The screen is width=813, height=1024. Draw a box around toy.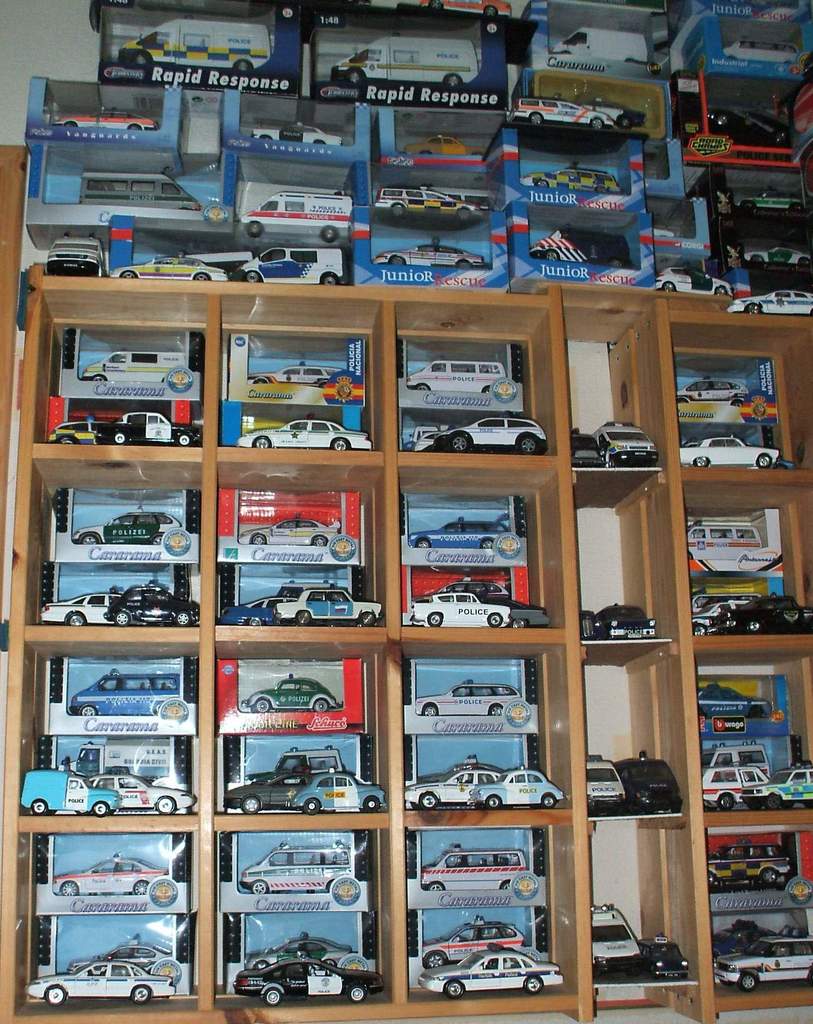
box(592, 899, 642, 970).
